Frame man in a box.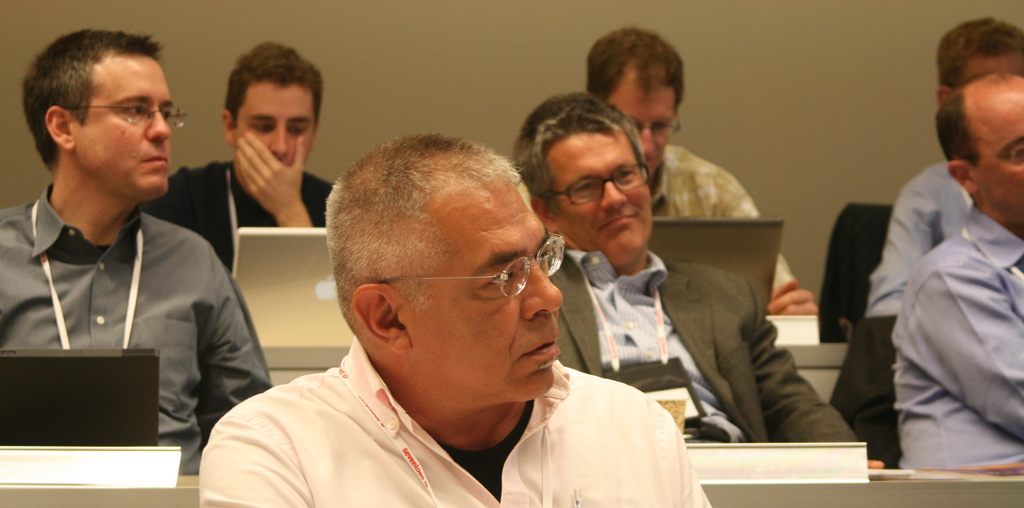
detection(195, 130, 713, 507).
